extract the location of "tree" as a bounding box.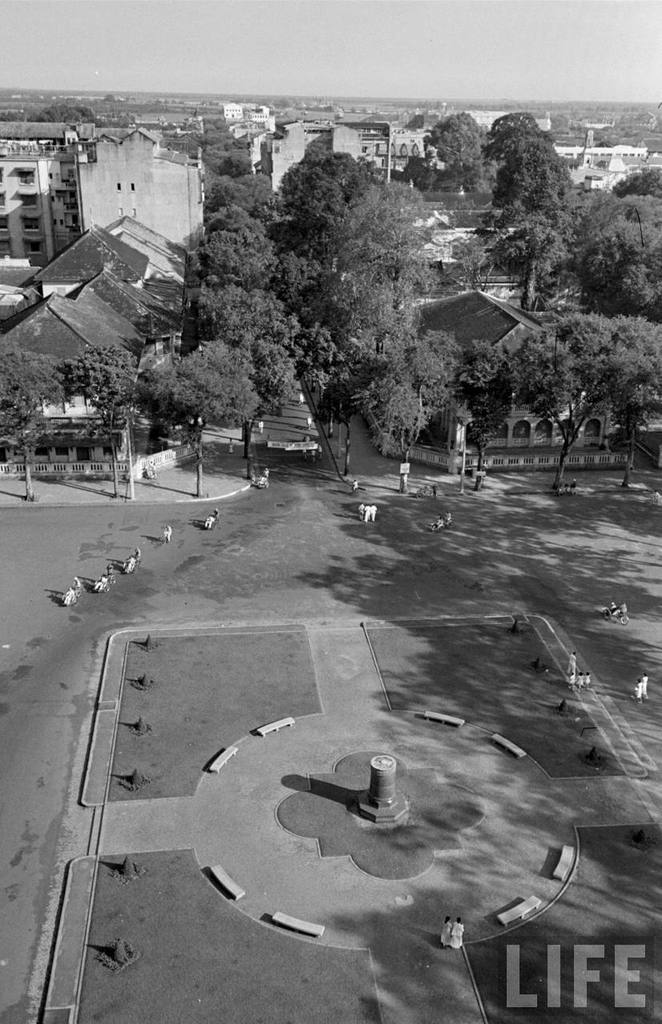
select_region(489, 112, 536, 131).
